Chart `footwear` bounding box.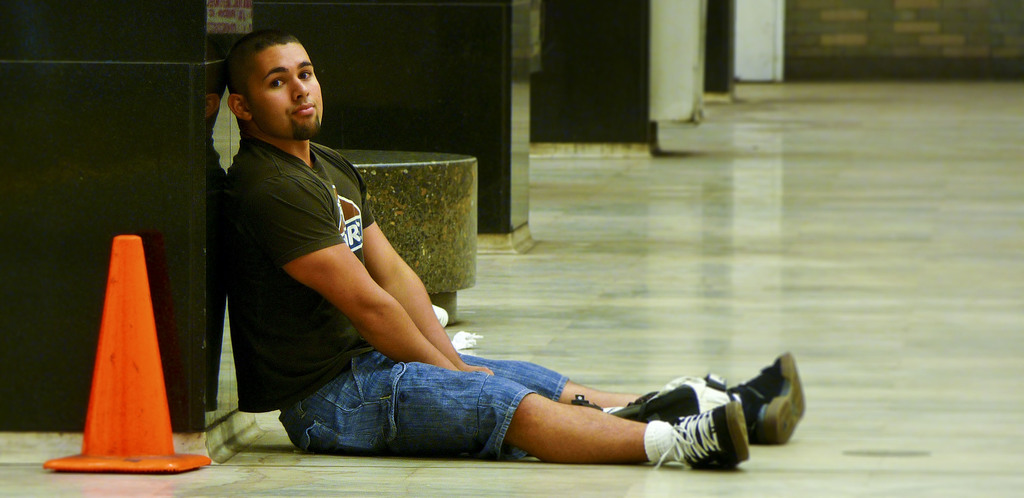
Charted: x1=662 y1=399 x2=753 y2=467.
